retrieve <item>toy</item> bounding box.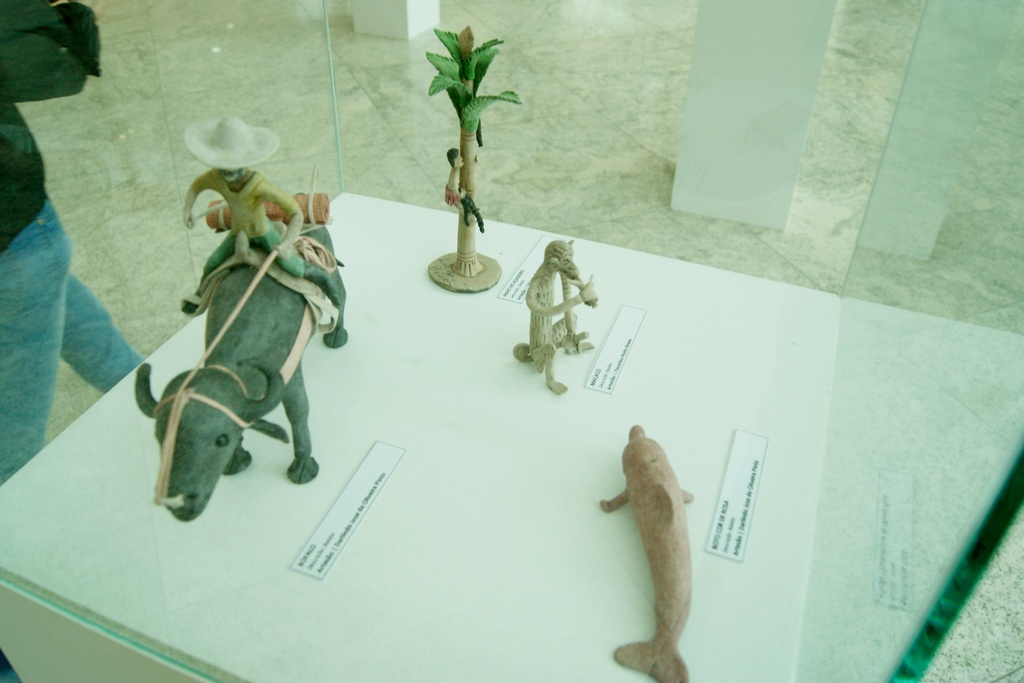
Bounding box: locate(427, 22, 519, 292).
